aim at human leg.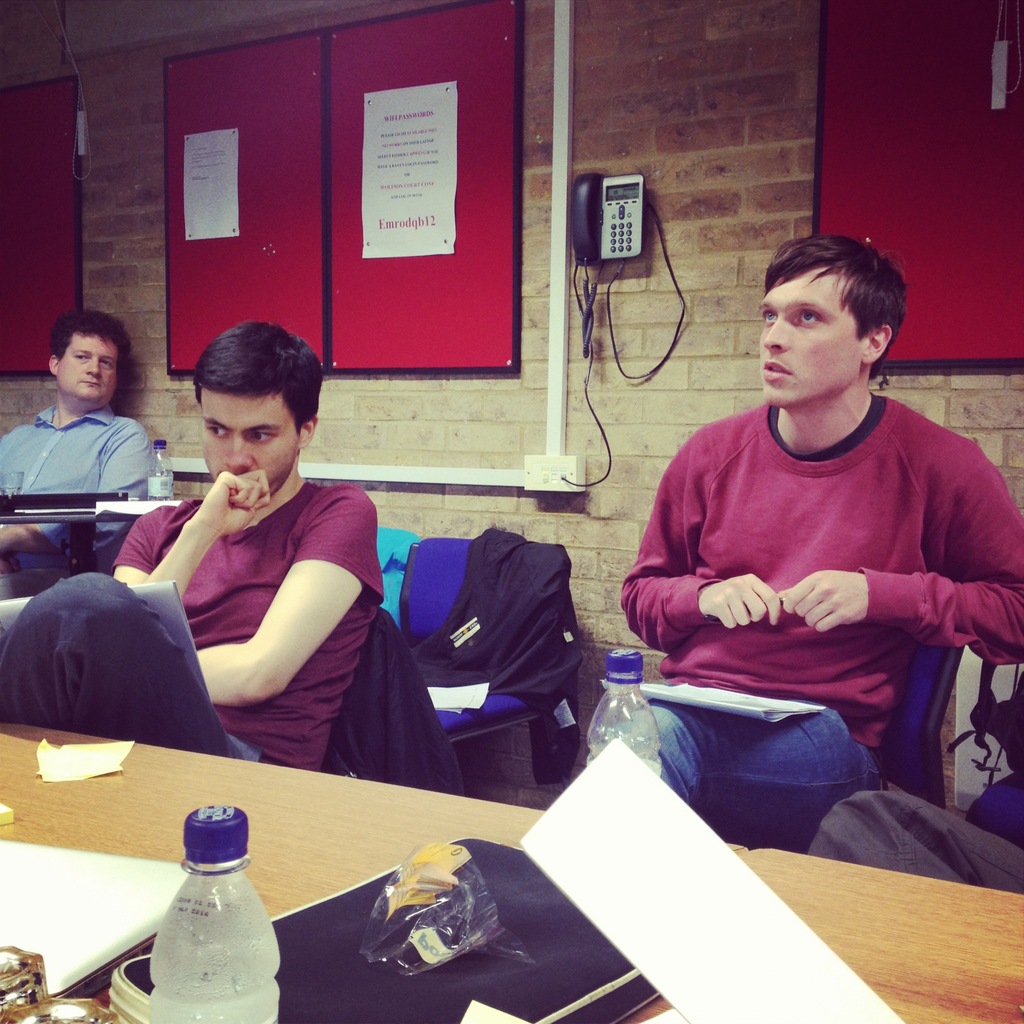
Aimed at {"left": 588, "top": 691, "right": 707, "bottom": 801}.
